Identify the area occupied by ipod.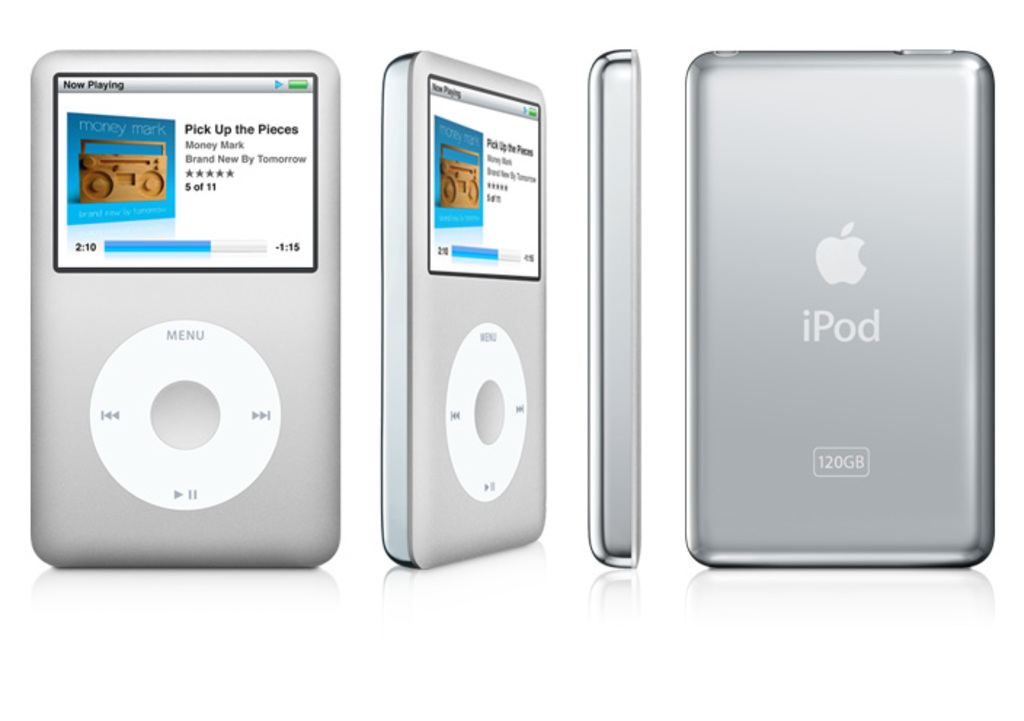
Area: 685:48:989:565.
